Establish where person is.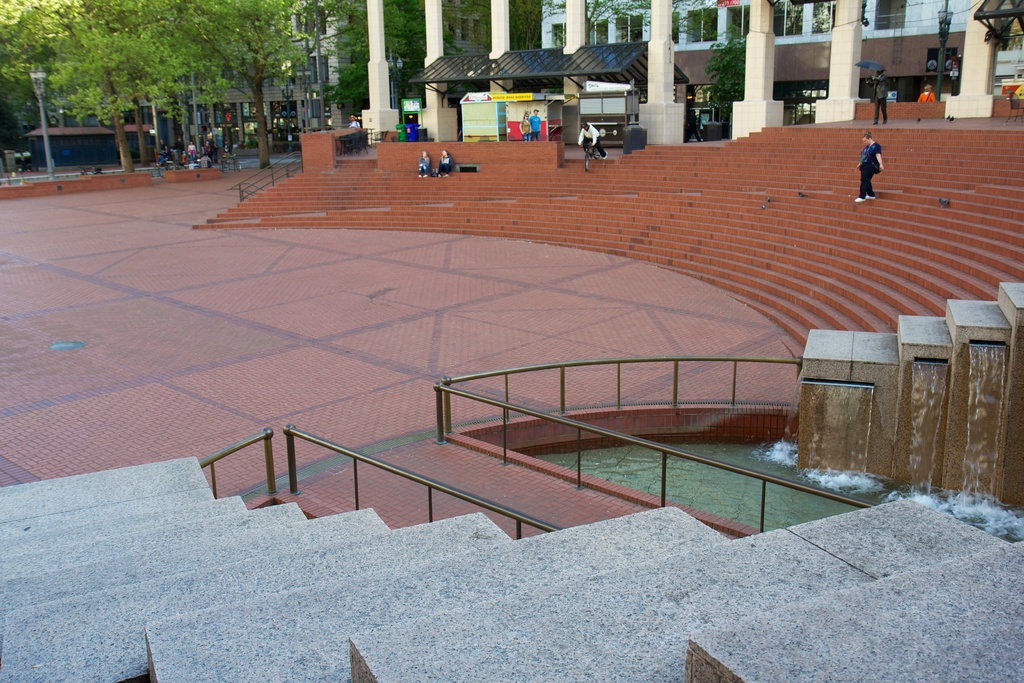
Established at box(947, 49, 959, 96).
